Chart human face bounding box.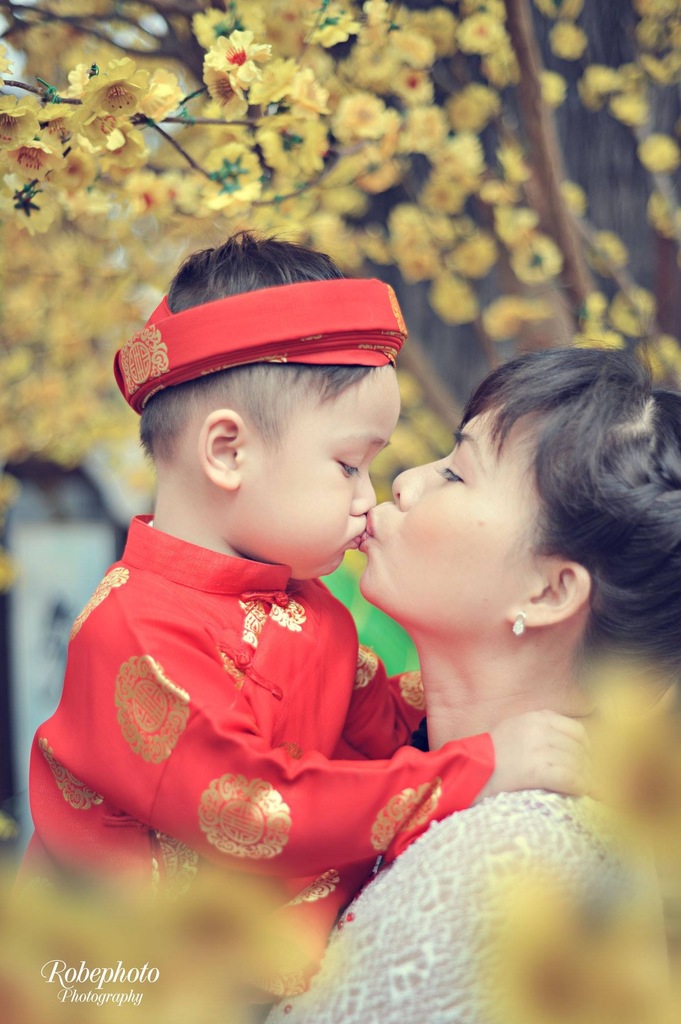
Charted: (left=358, top=409, right=536, bottom=635).
